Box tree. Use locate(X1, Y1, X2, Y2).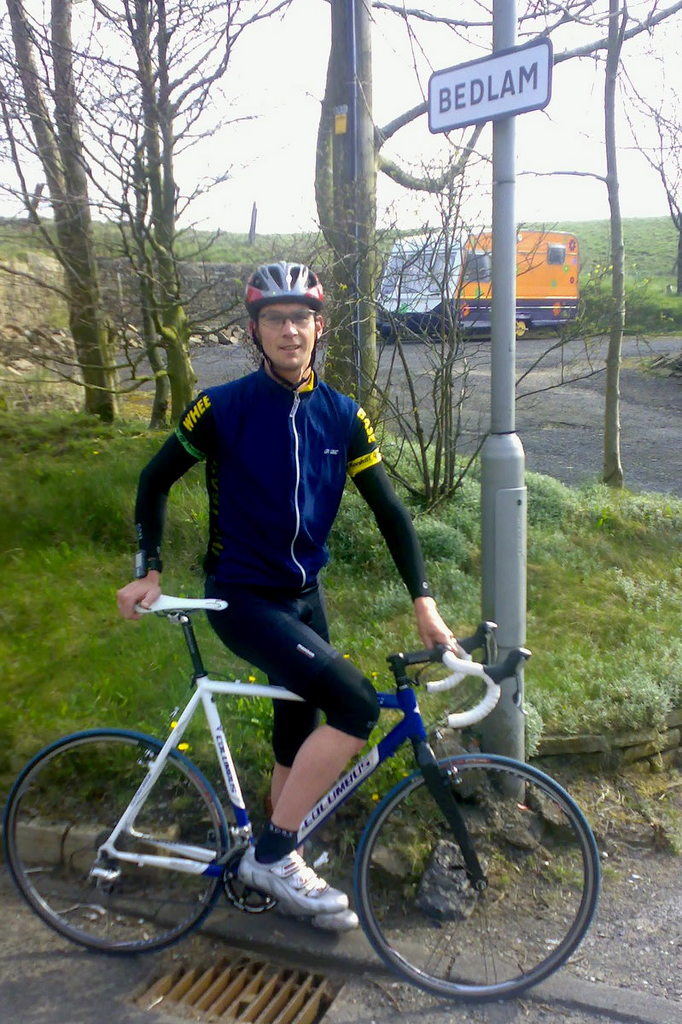
locate(530, 0, 636, 494).
